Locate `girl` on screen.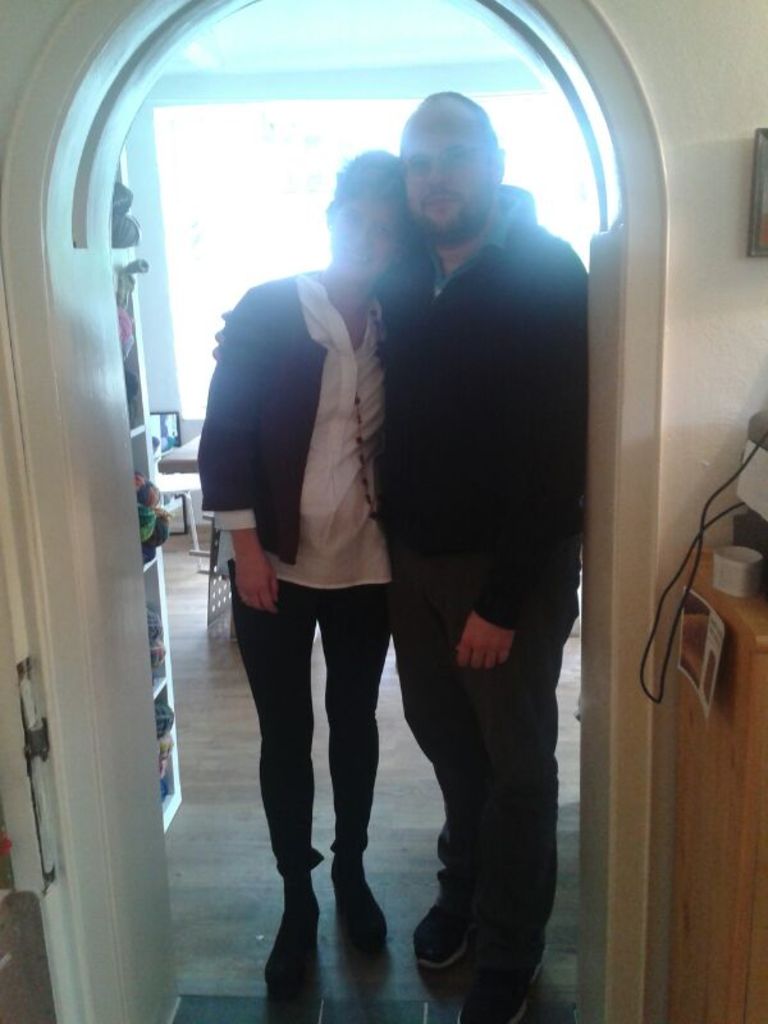
On screen at region(195, 146, 419, 891).
